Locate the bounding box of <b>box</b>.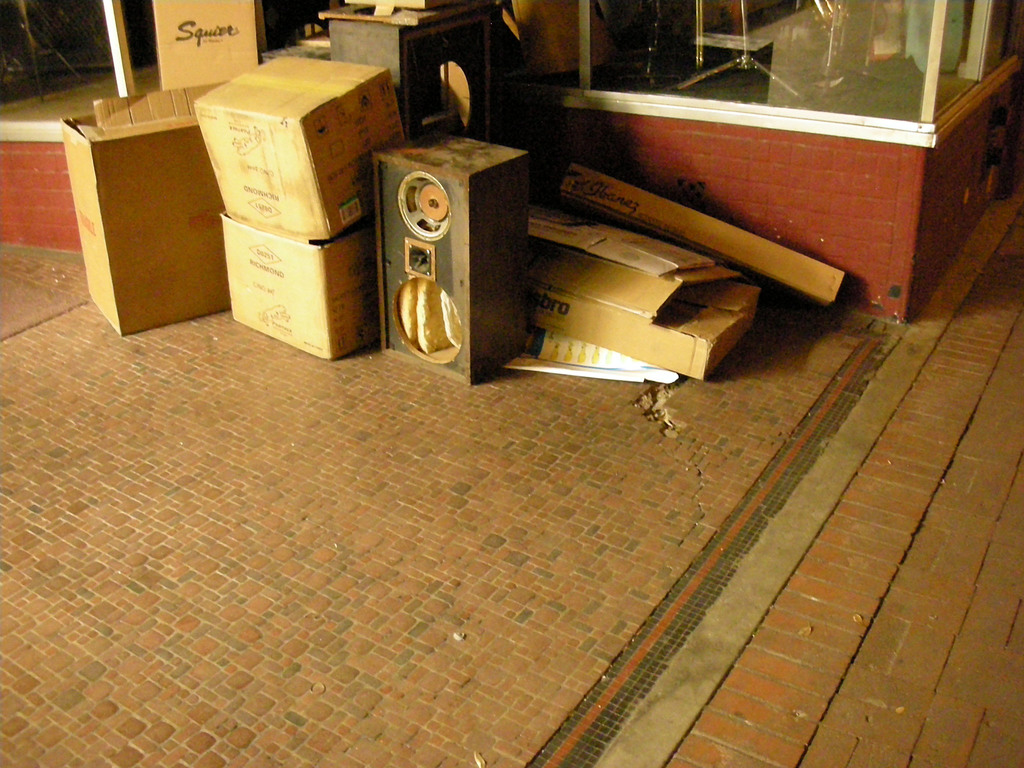
Bounding box: [191,54,406,238].
